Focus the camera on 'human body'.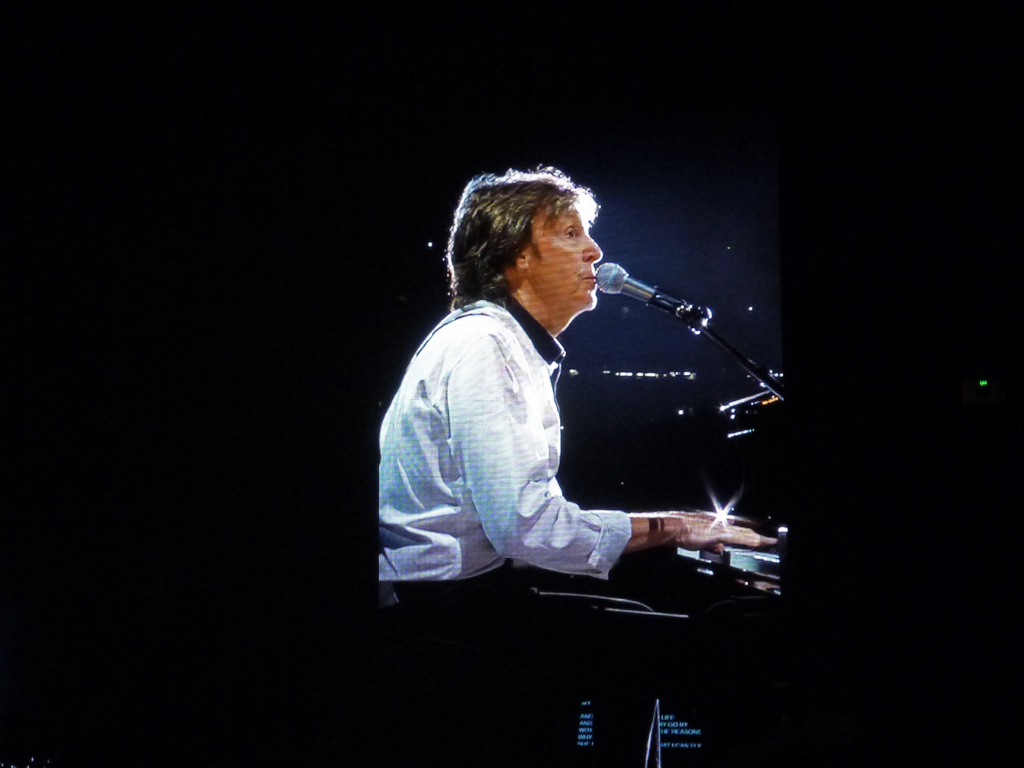
Focus region: bbox=(376, 136, 695, 653).
